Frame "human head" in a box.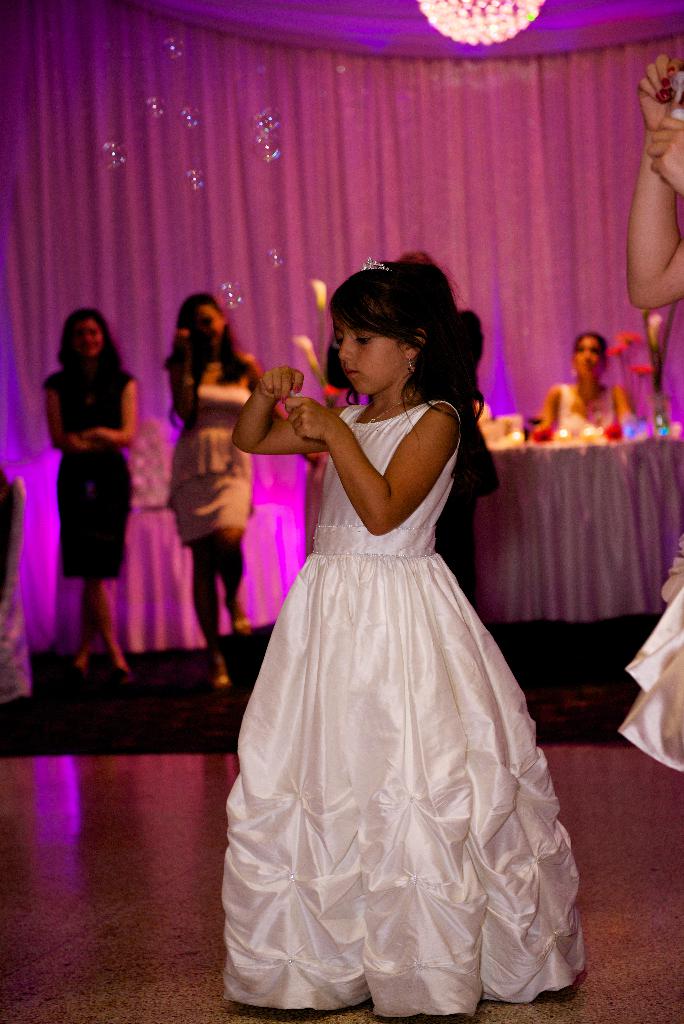
pyautogui.locateOnScreen(69, 312, 104, 360).
